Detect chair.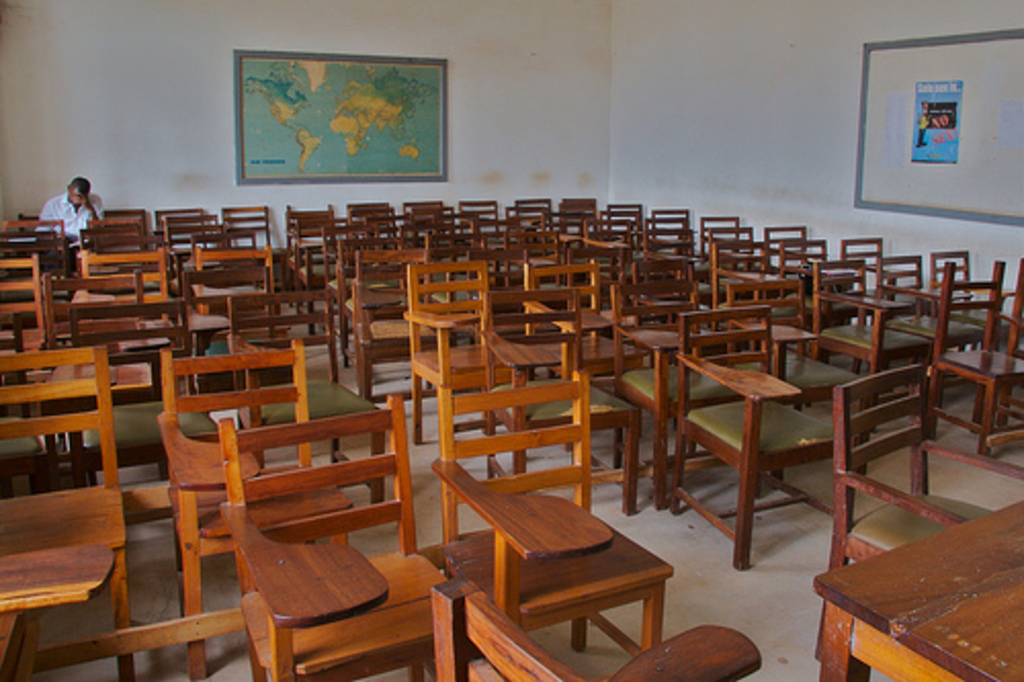
Detected at 823 365 1022 659.
